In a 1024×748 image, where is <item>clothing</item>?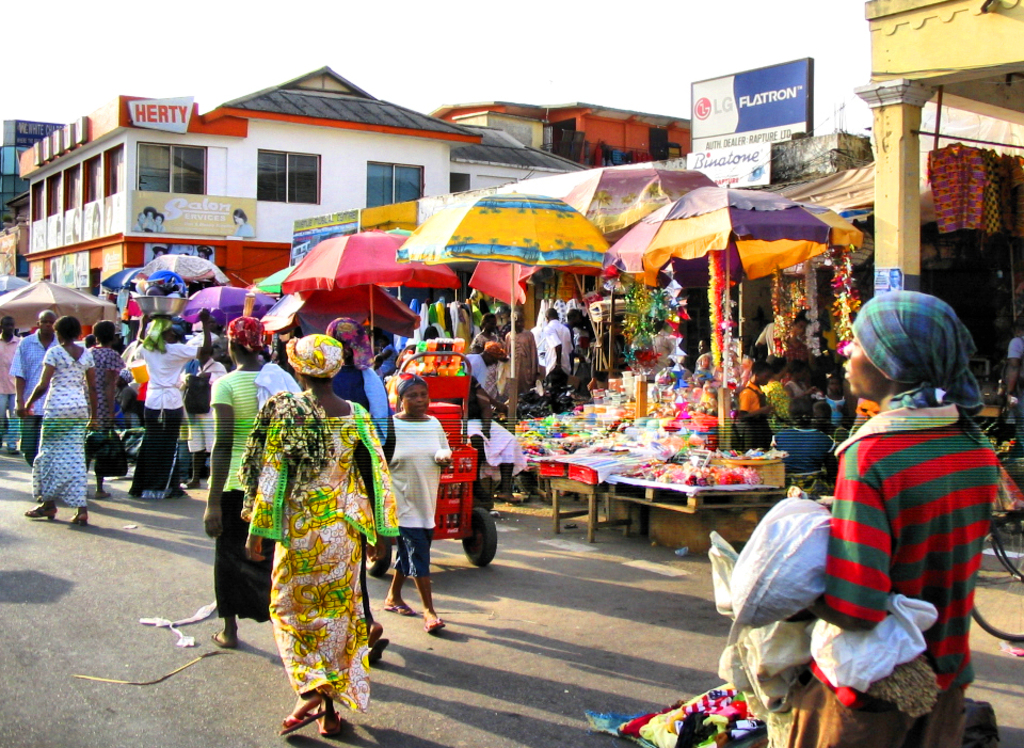
<box>468,330,503,403</box>.
